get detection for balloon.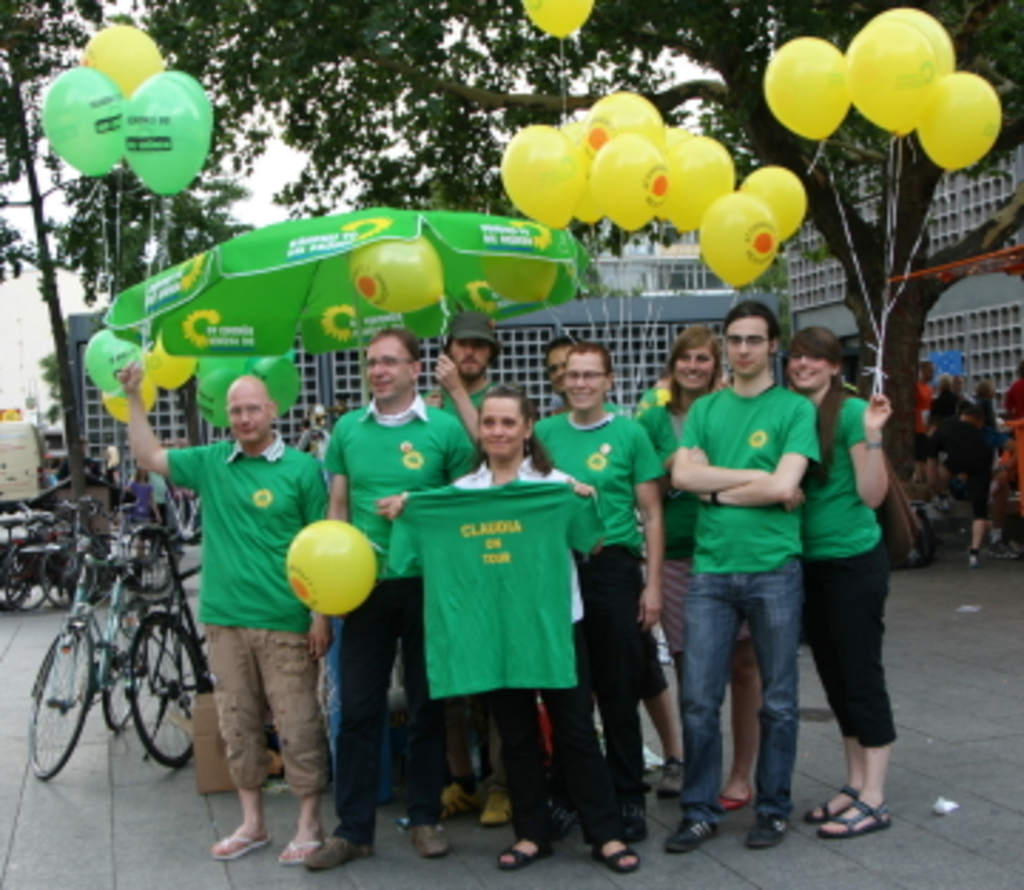
Detection: (x1=287, y1=515, x2=381, y2=614).
